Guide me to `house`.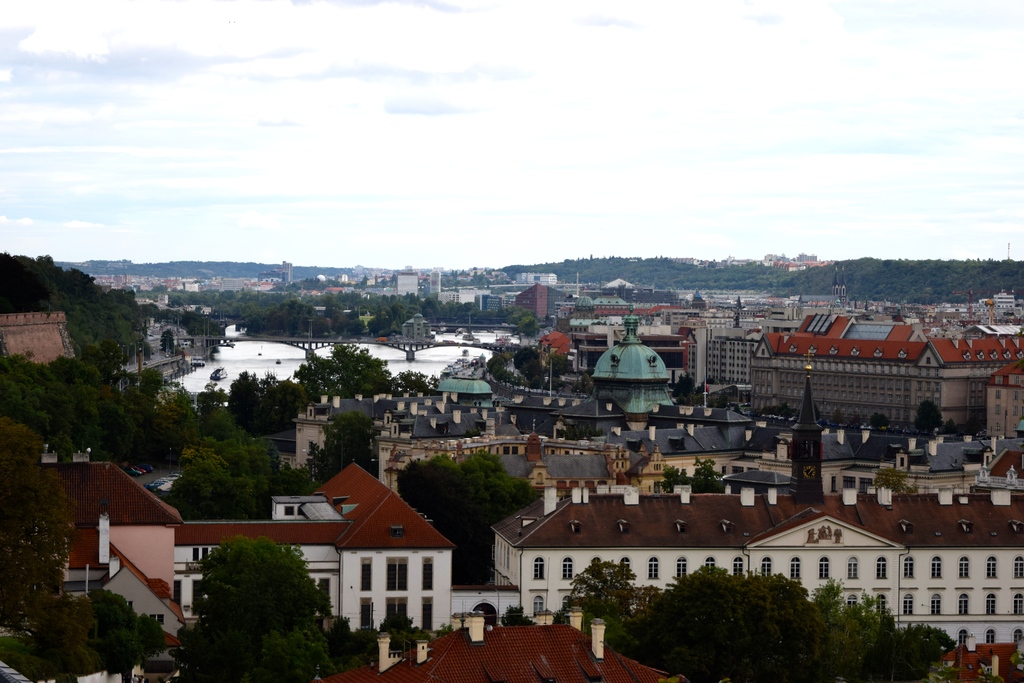
Guidance: select_region(38, 441, 191, 627).
